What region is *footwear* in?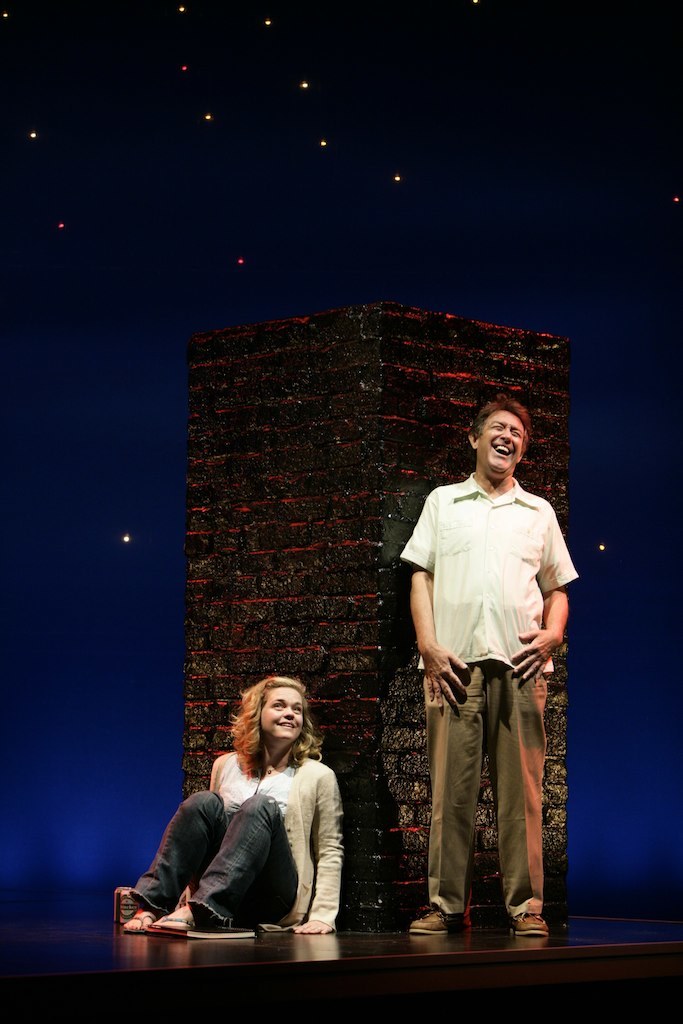
region(413, 902, 465, 933).
